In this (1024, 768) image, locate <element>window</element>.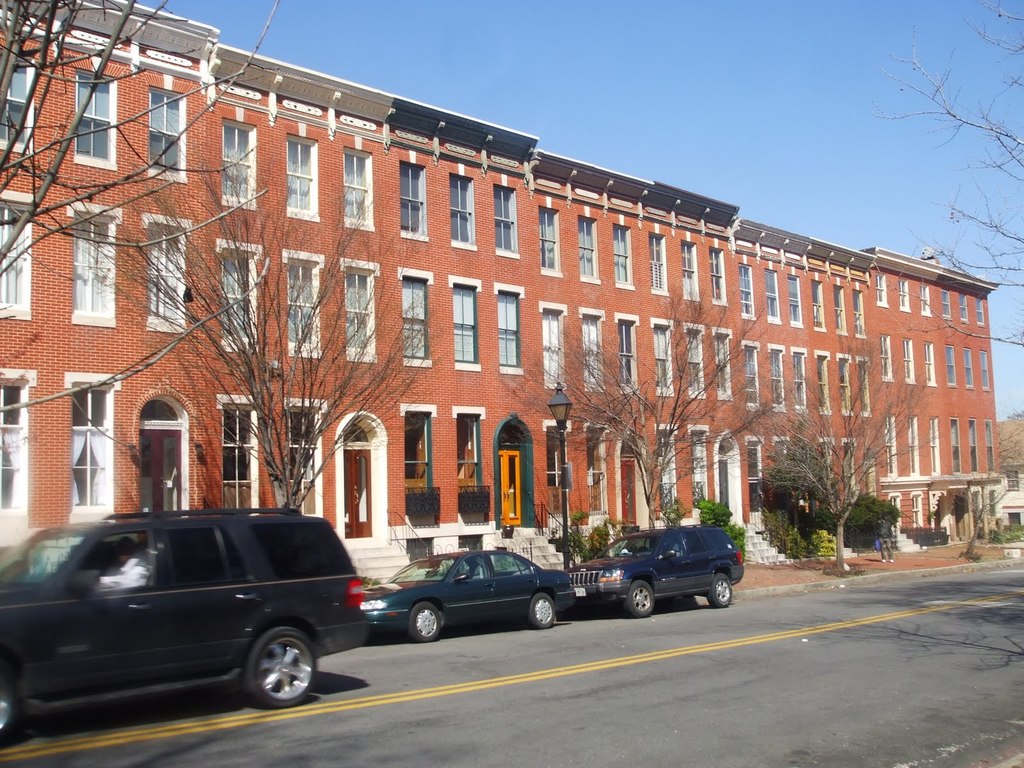
Bounding box: 792:349:801:411.
